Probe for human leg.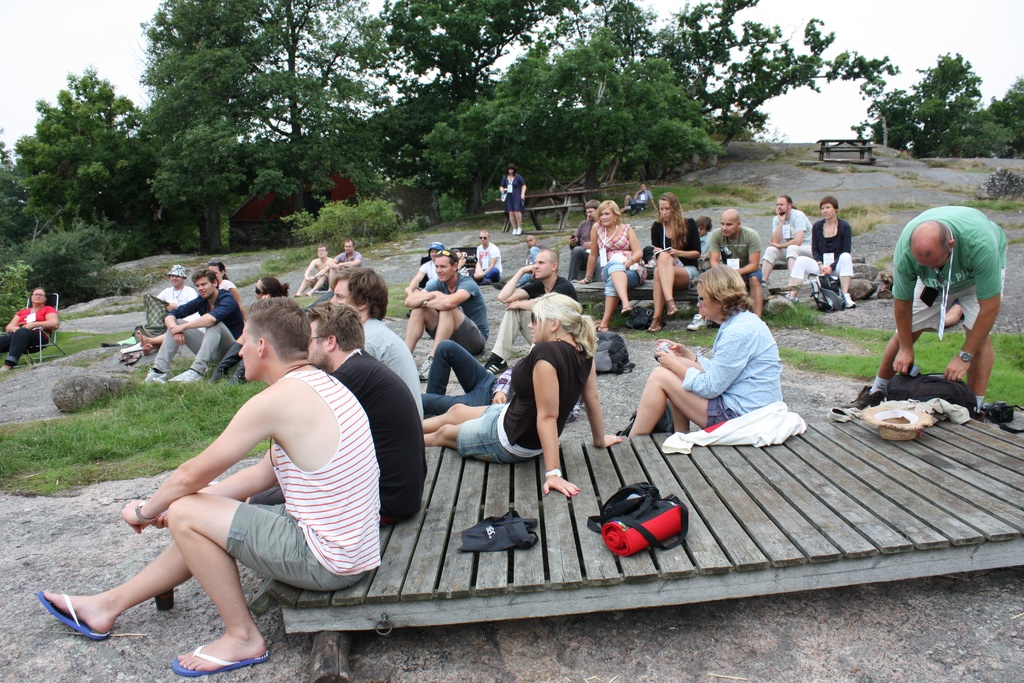
Probe result: Rect(506, 197, 525, 234).
